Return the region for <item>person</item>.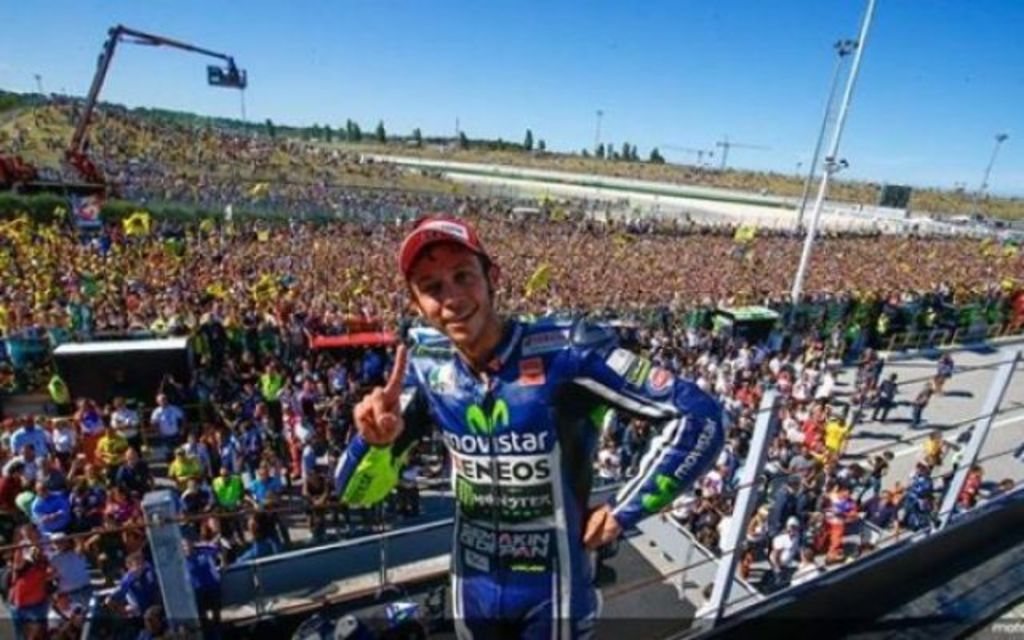
bbox=(333, 214, 725, 638).
